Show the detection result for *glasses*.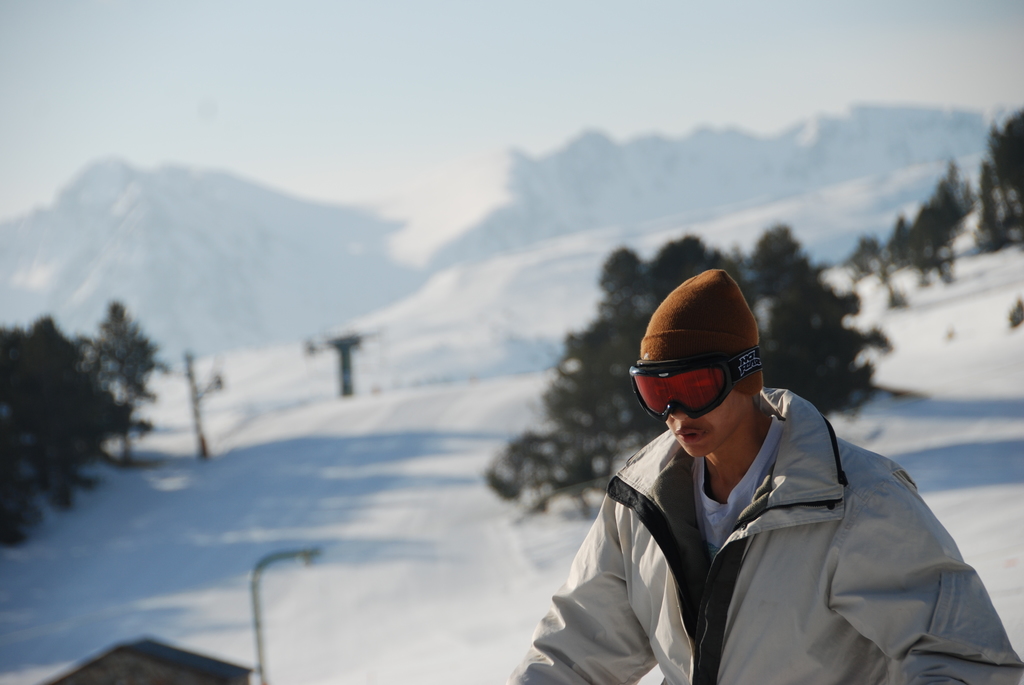
<region>625, 347, 762, 424</region>.
